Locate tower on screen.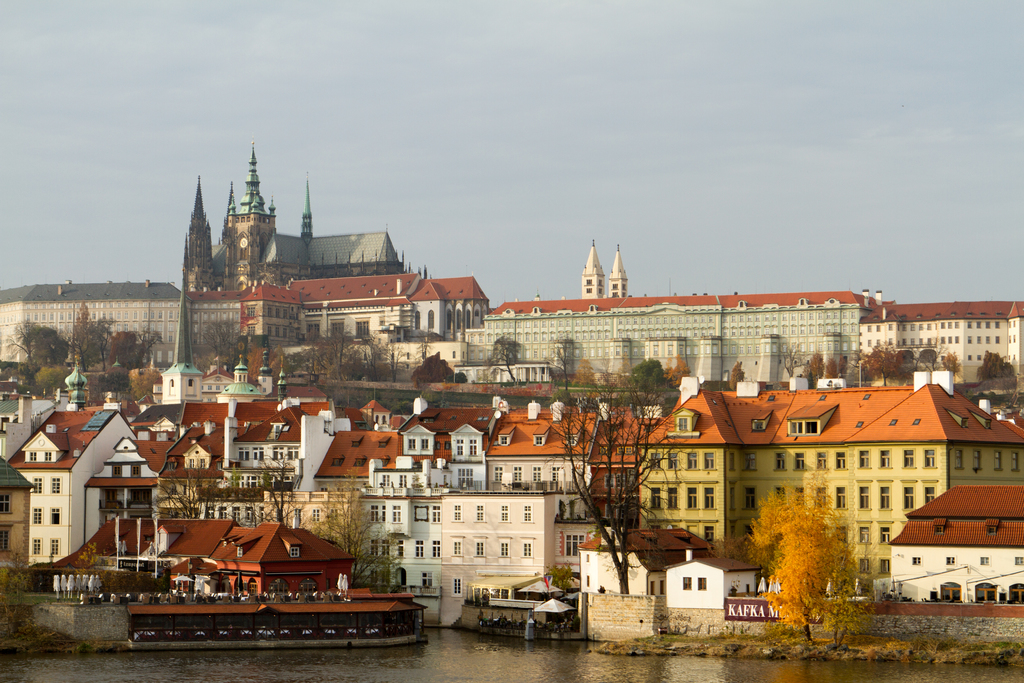
On screen at crop(219, 156, 273, 286).
